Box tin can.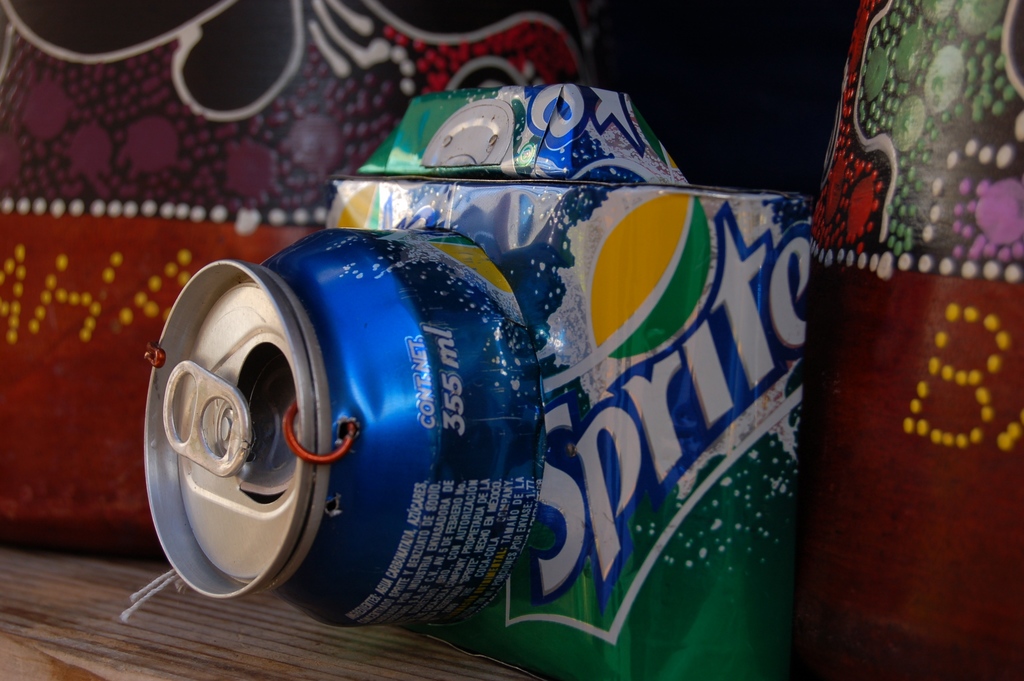
[x1=140, y1=225, x2=550, y2=631].
